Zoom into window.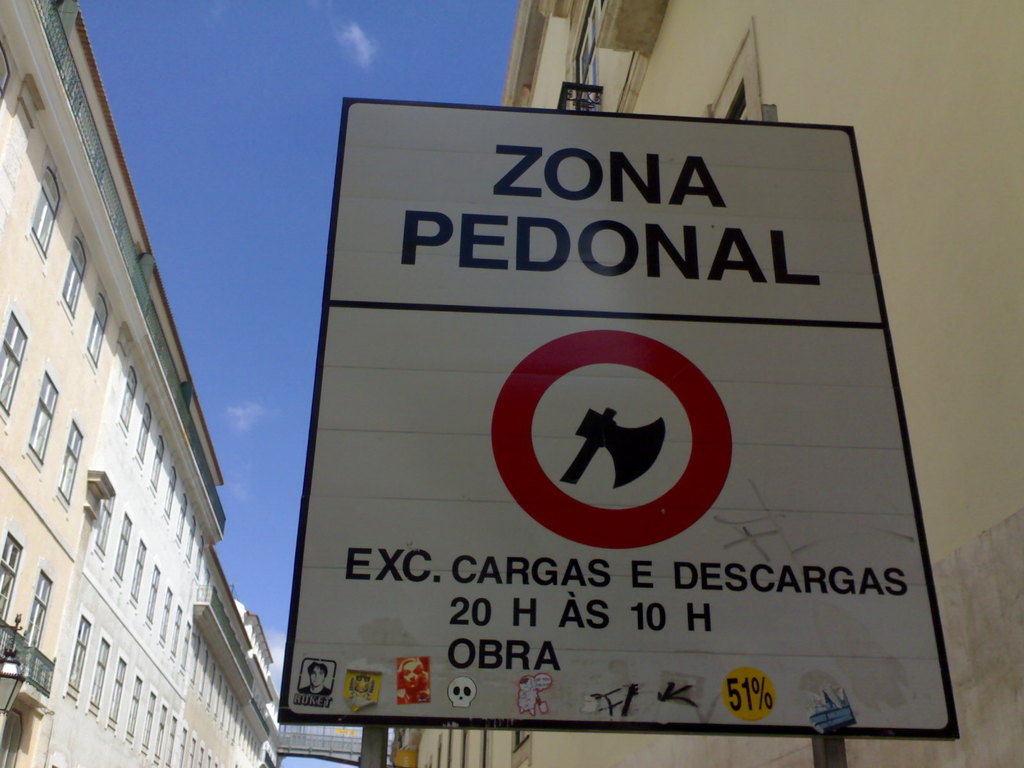
Zoom target: <bbox>191, 534, 209, 581</bbox>.
